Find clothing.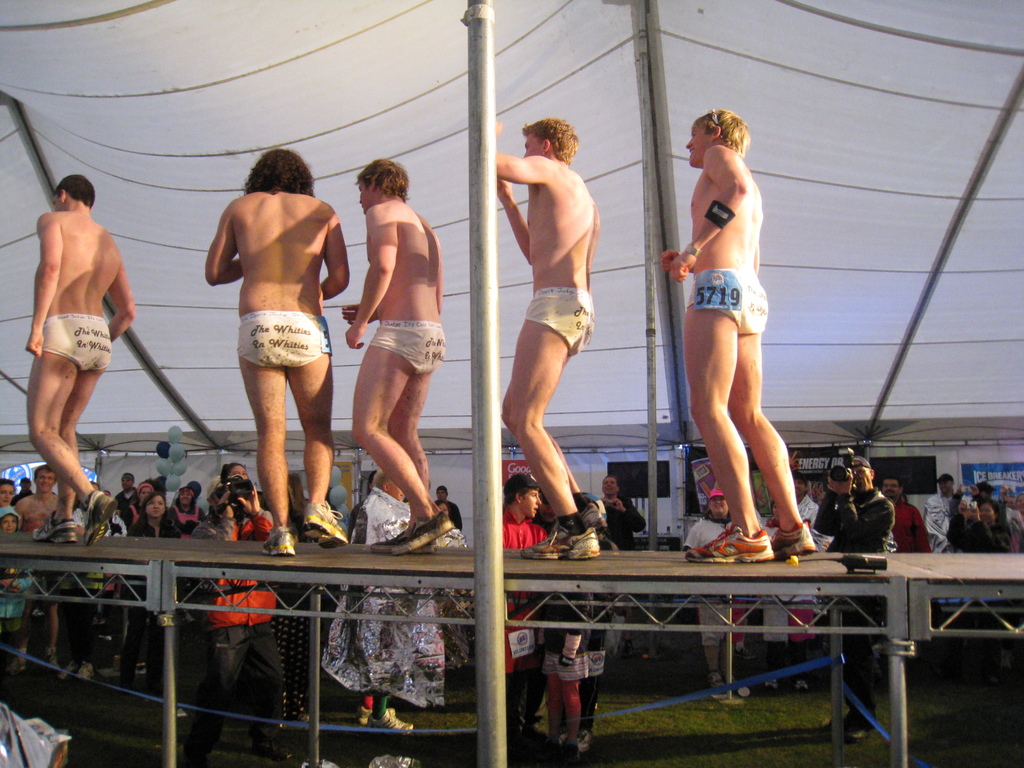
locate(38, 314, 113, 376).
